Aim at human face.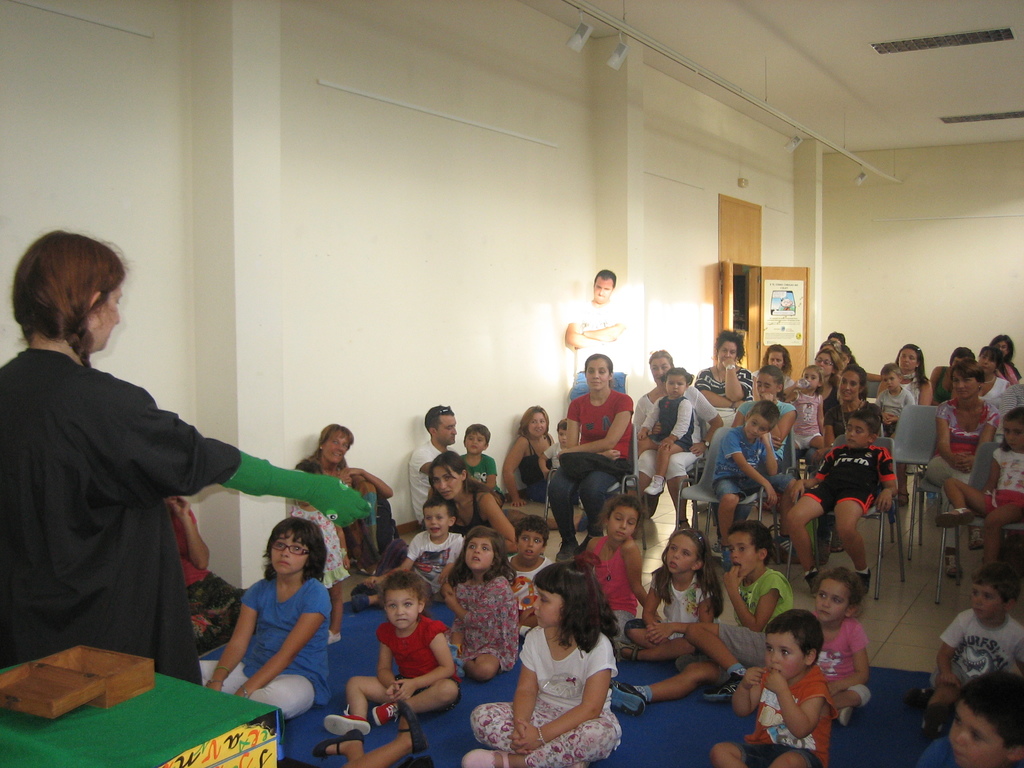
Aimed at [821, 580, 845, 620].
